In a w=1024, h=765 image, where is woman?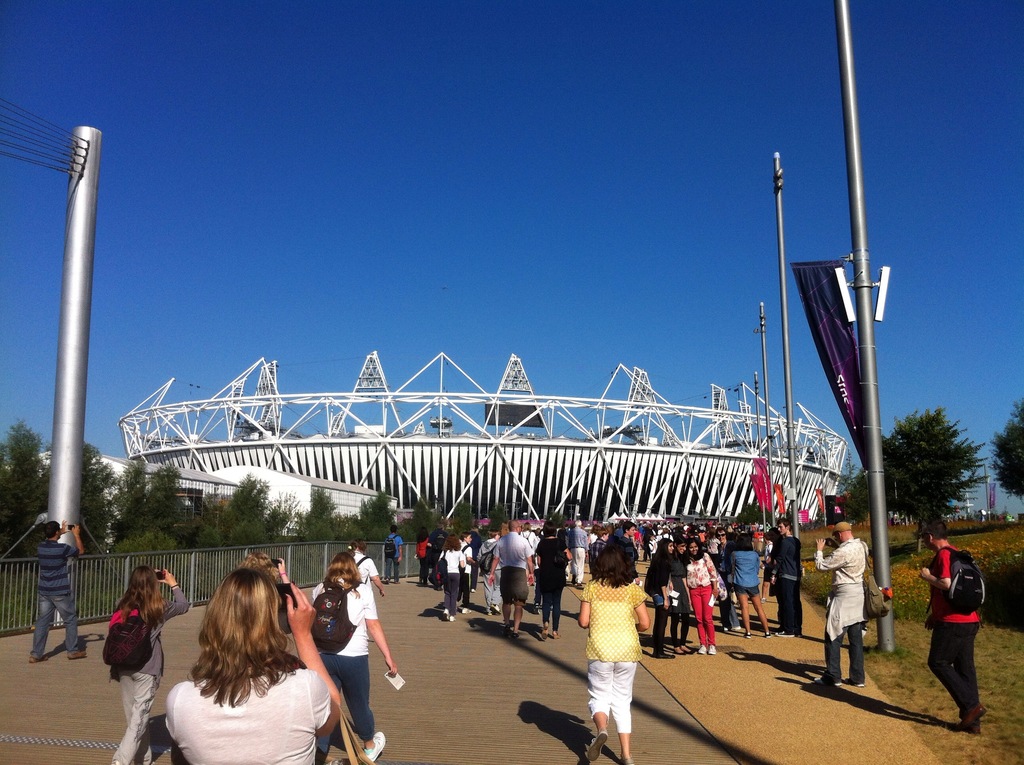
[436, 533, 465, 622].
